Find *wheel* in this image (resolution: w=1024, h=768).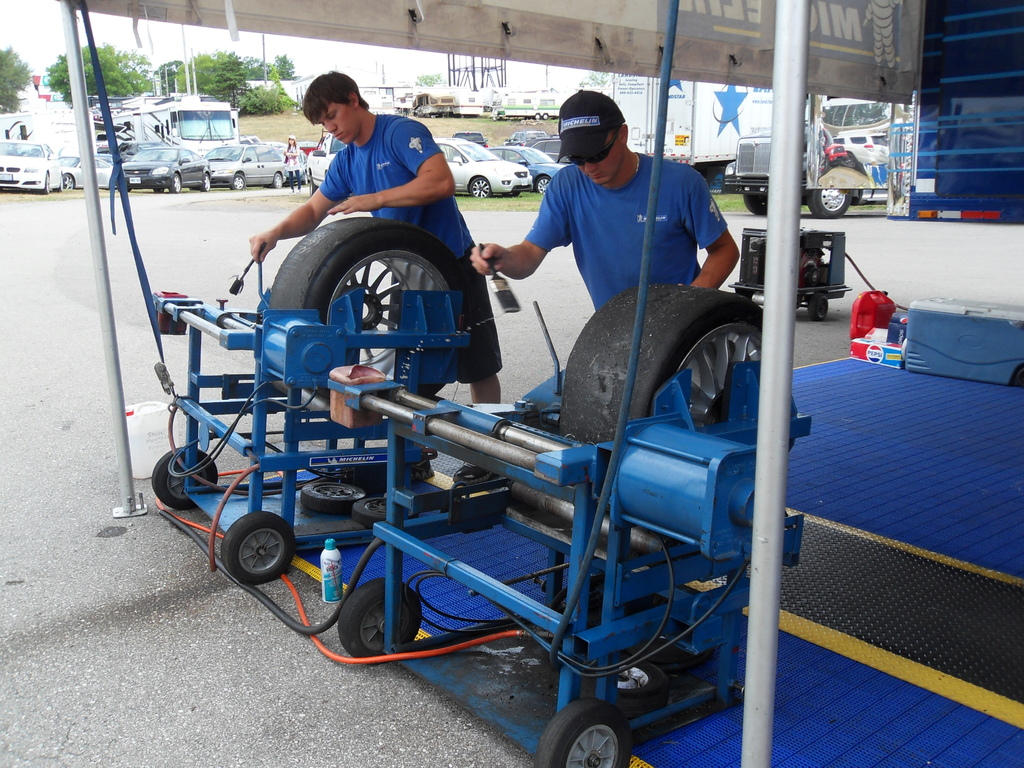
bbox(812, 188, 850, 213).
